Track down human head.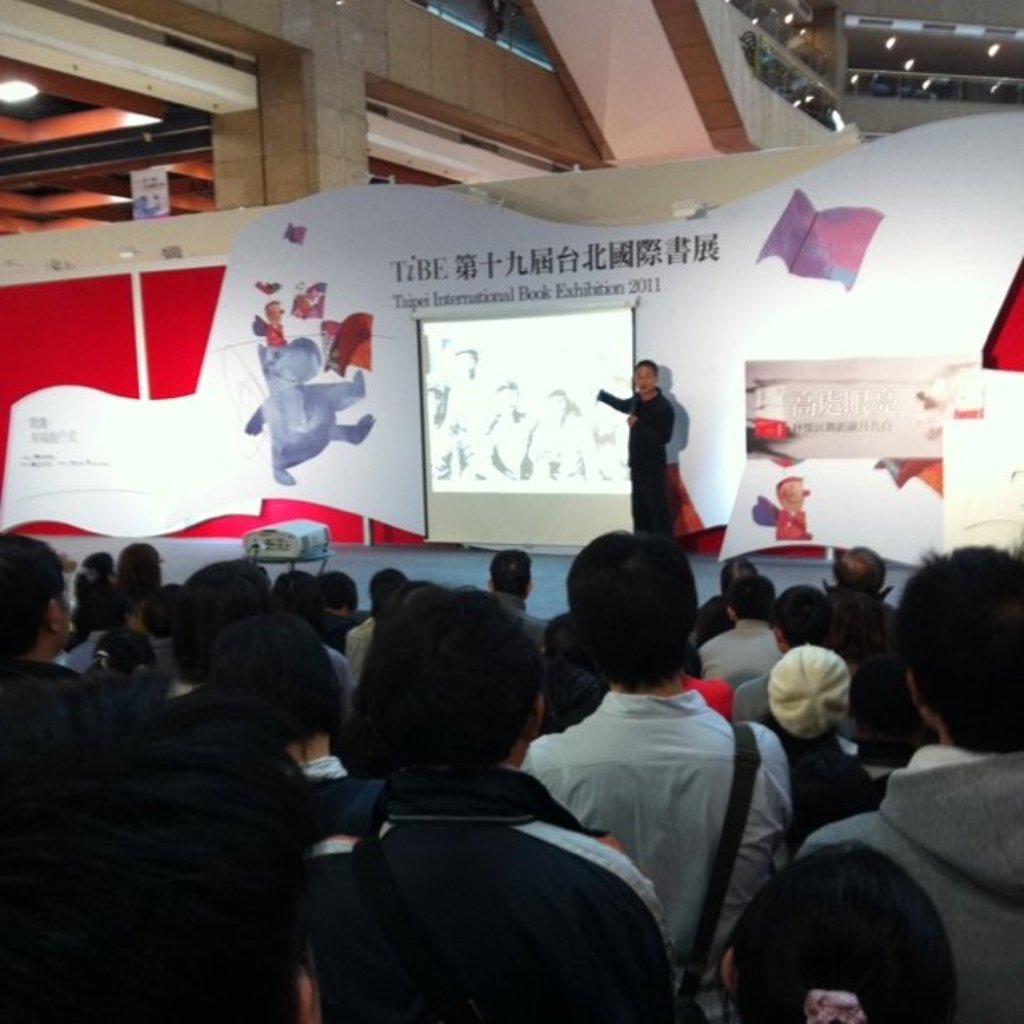
Tracked to box(557, 542, 728, 719).
